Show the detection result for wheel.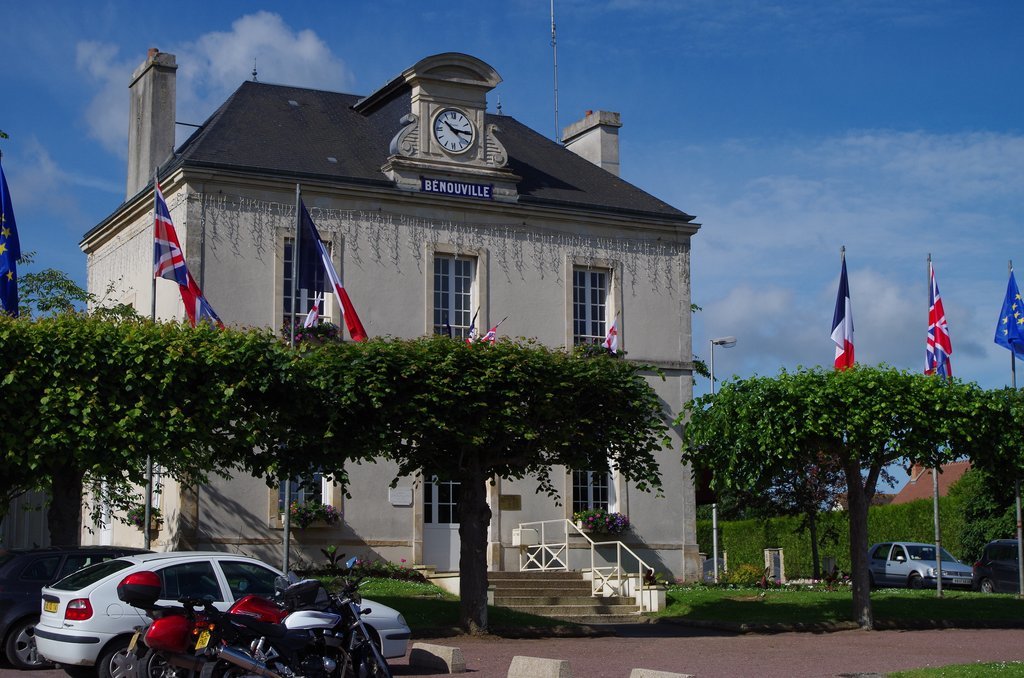
select_region(102, 637, 143, 677).
